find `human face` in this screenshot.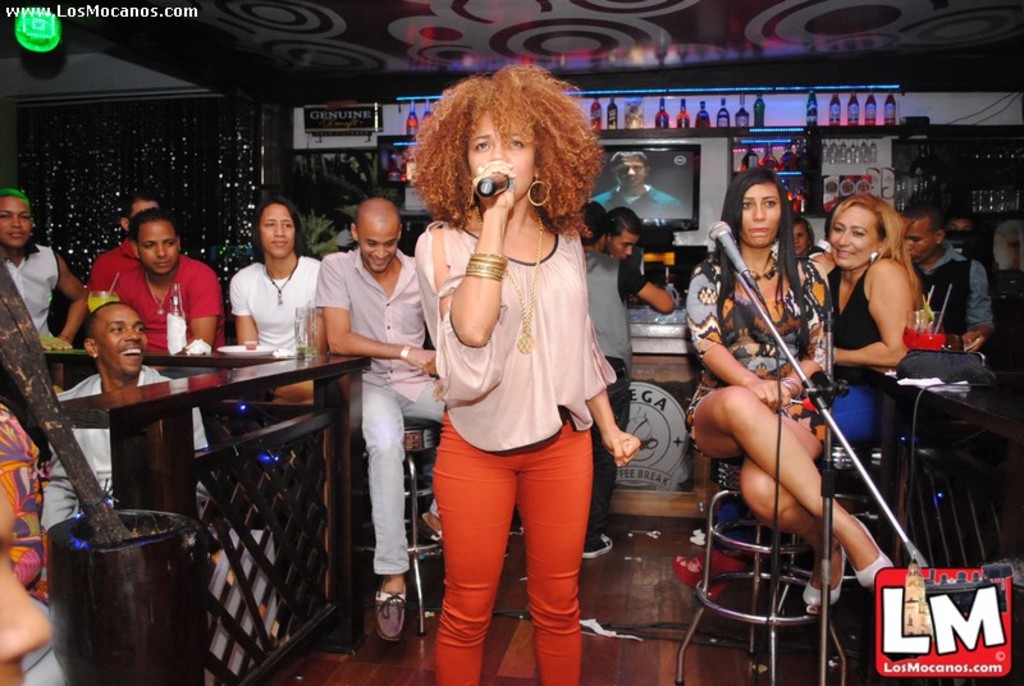
The bounding box for `human face` is 617,159,649,184.
